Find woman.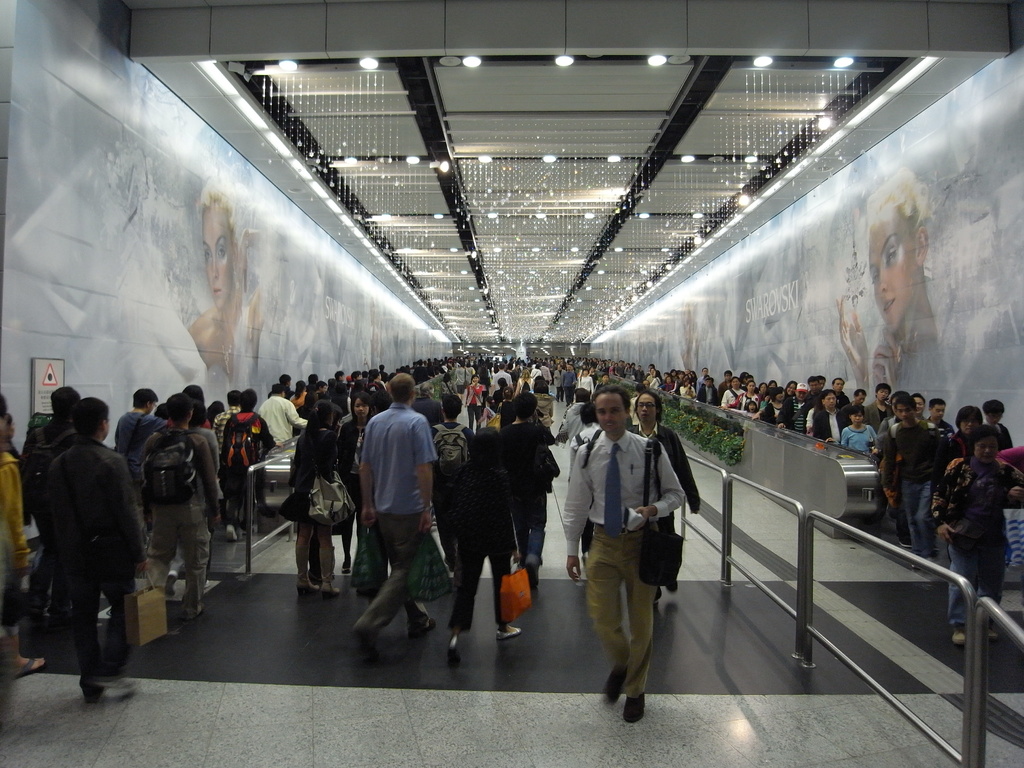
x1=207 y1=400 x2=225 y2=425.
